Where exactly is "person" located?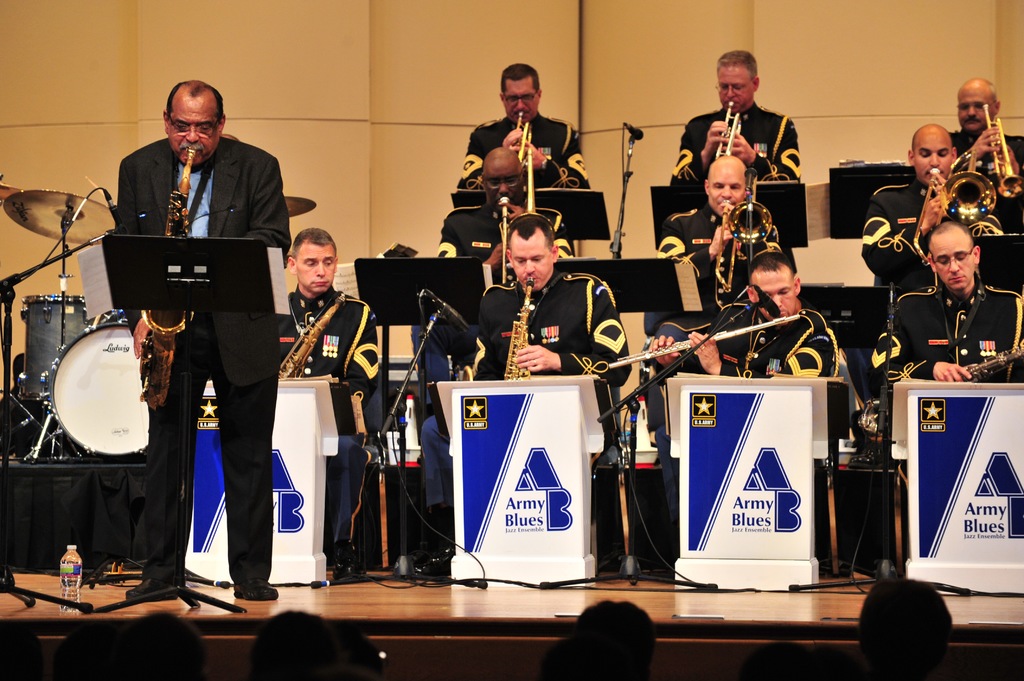
Its bounding box is <bbox>950, 74, 1023, 223</bbox>.
